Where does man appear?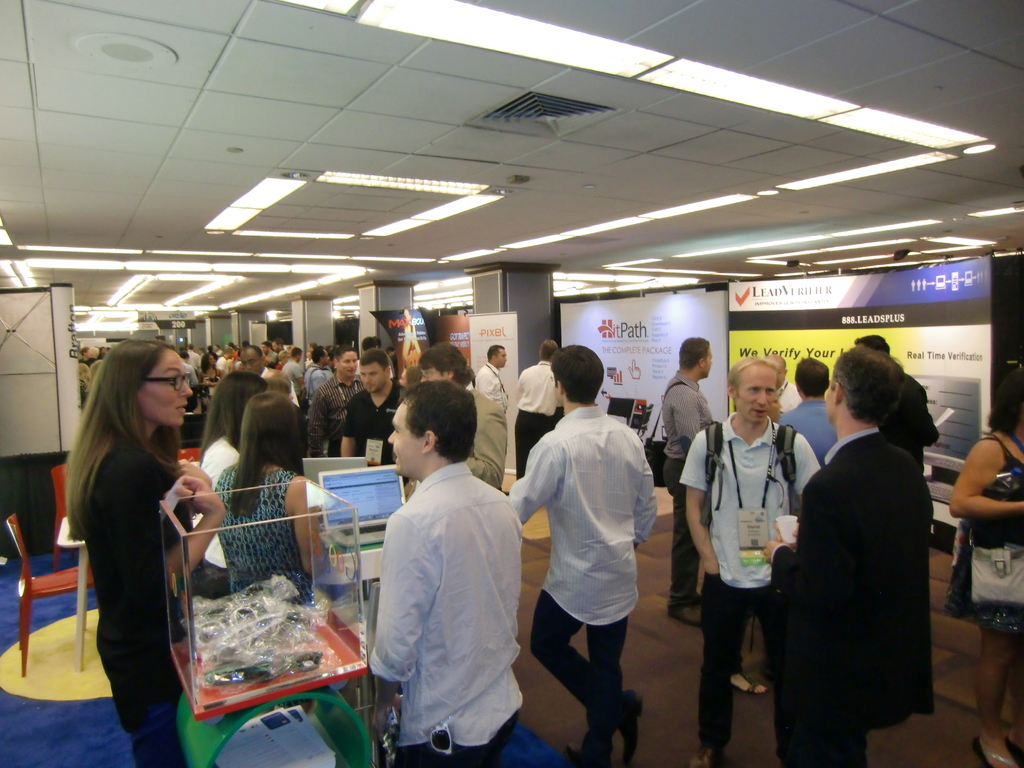
Appears at 266/339/286/356.
